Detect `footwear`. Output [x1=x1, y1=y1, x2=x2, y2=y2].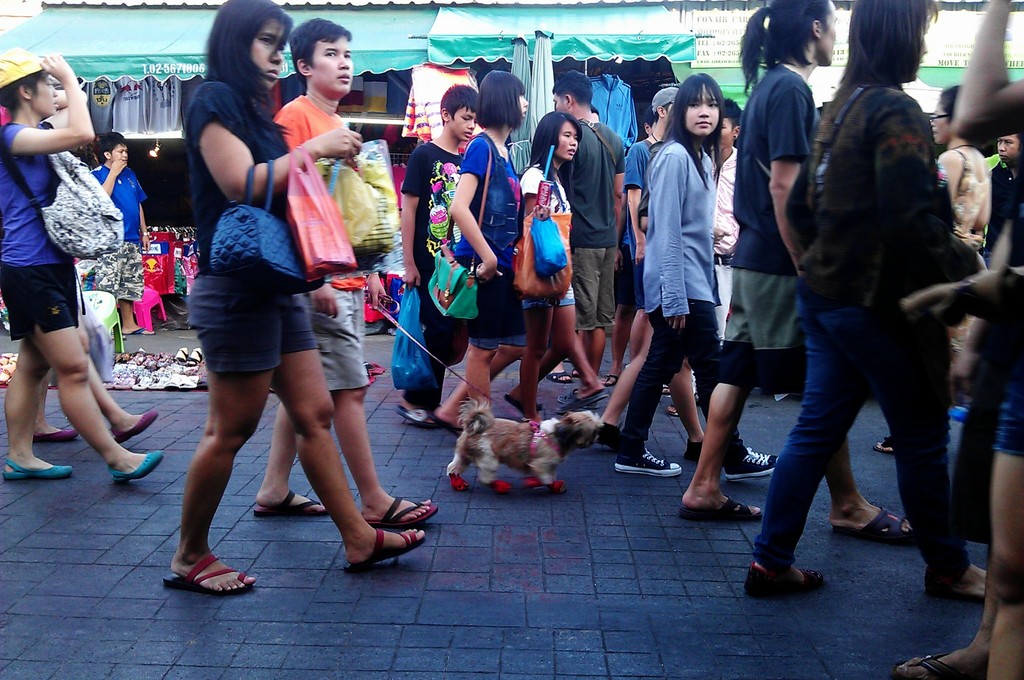
[x1=556, y1=385, x2=604, y2=404].
